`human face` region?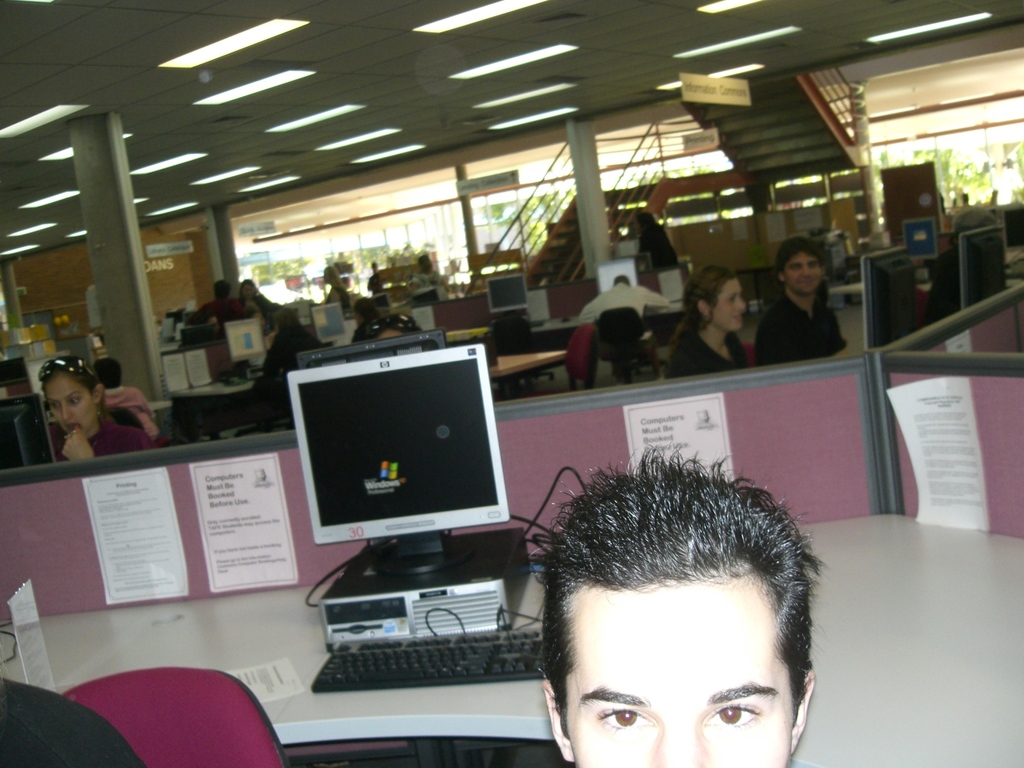
x1=711 y1=278 x2=746 y2=331
